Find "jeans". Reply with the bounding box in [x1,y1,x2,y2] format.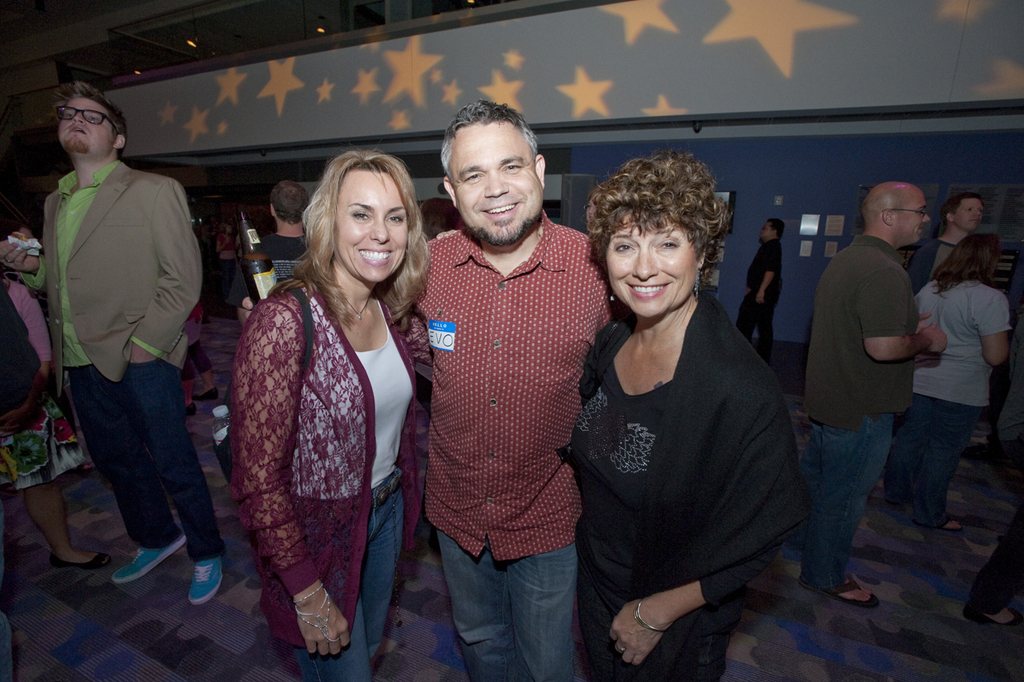
[810,412,888,592].
